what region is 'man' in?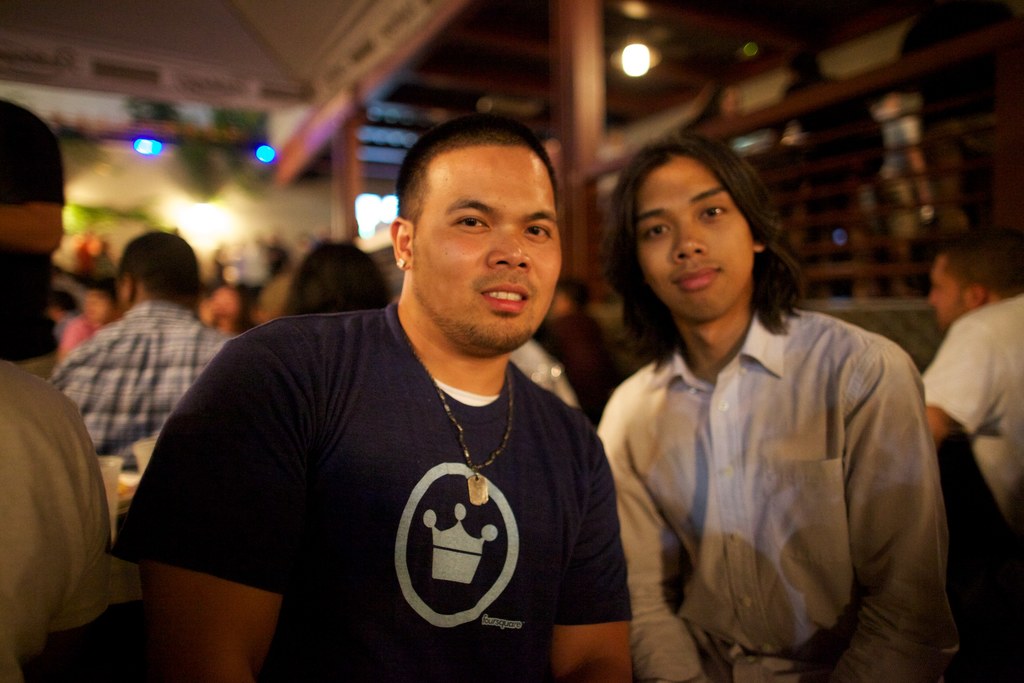
crop(47, 222, 239, 467).
